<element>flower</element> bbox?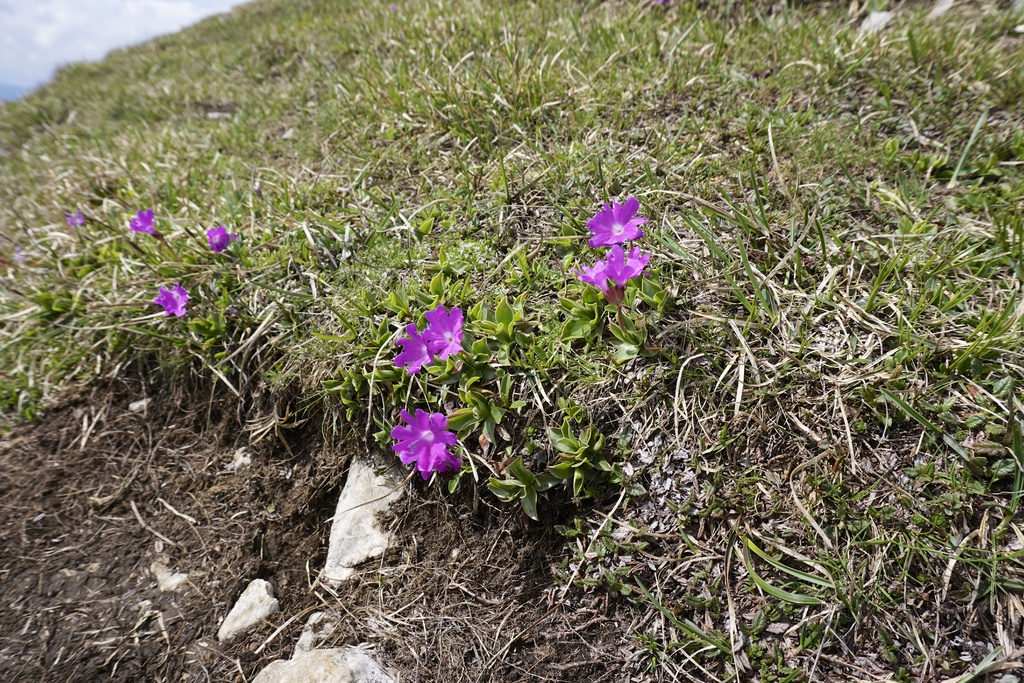
bbox(589, 240, 653, 289)
